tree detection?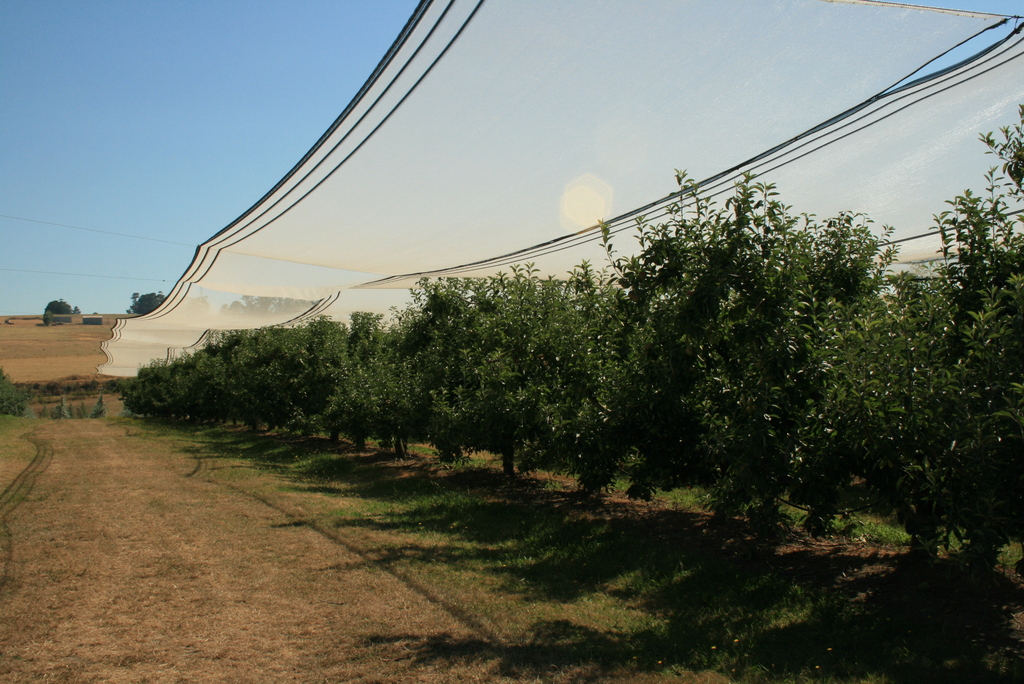
box=[122, 293, 162, 316]
